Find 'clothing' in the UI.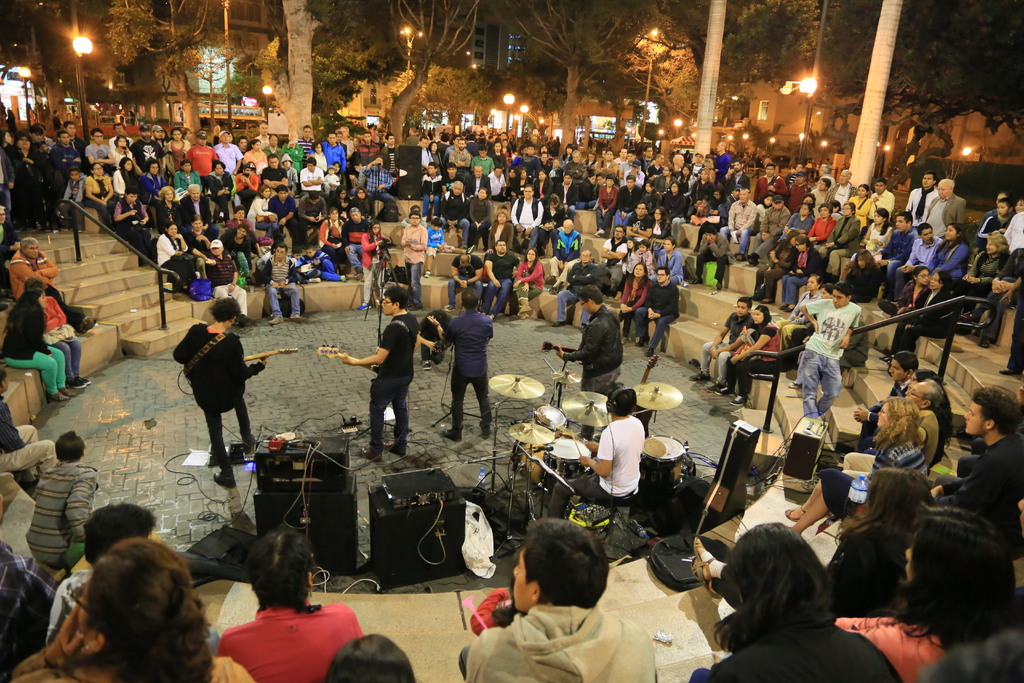
UI element at rect(920, 628, 1023, 682).
